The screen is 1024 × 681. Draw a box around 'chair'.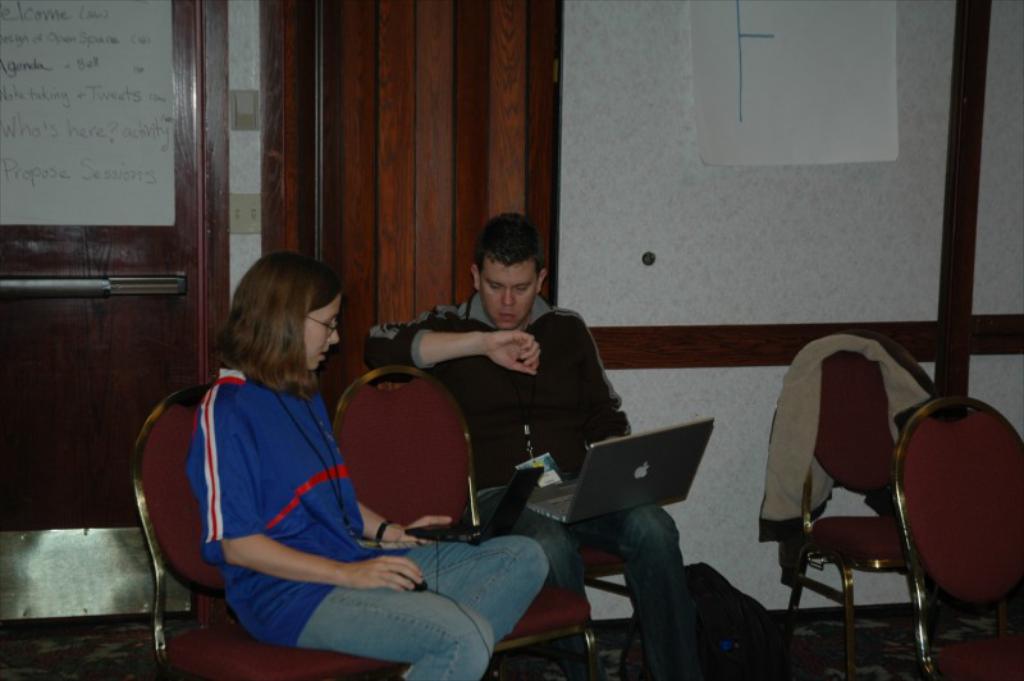
detection(468, 508, 631, 680).
